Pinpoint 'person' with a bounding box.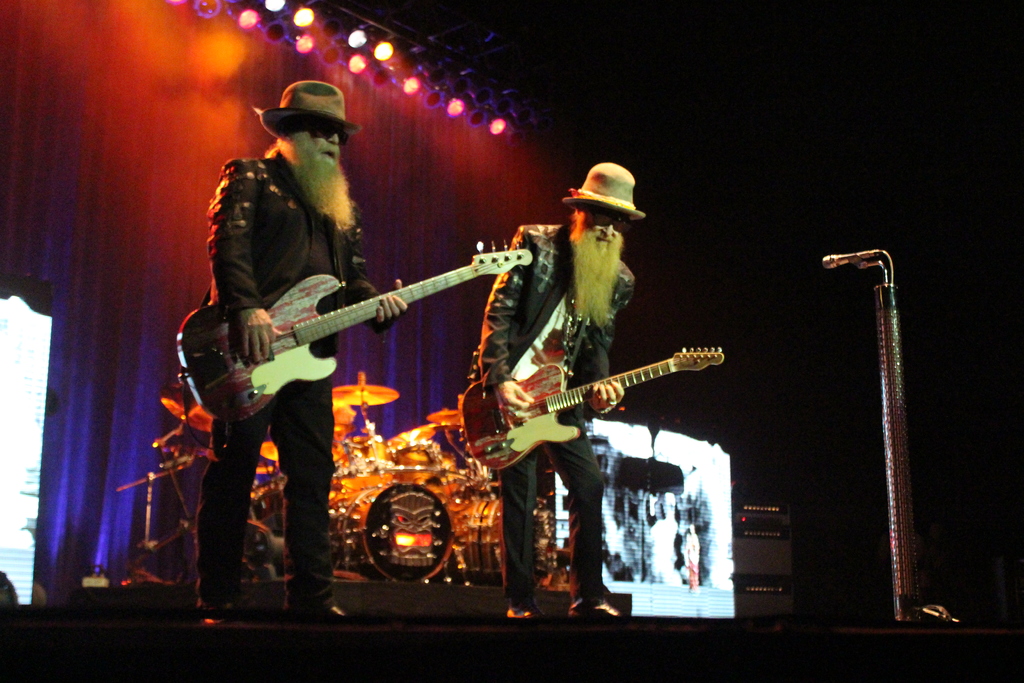
{"left": 646, "top": 493, "right": 678, "bottom": 584}.
